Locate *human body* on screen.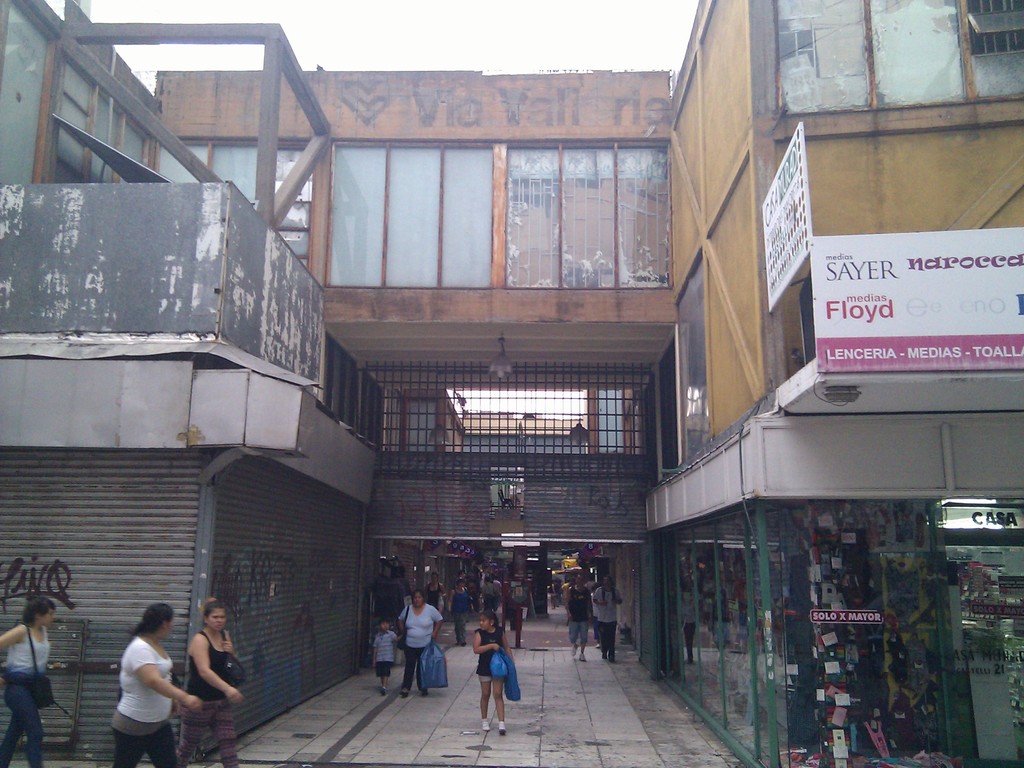
On screen at box(566, 574, 591, 661).
